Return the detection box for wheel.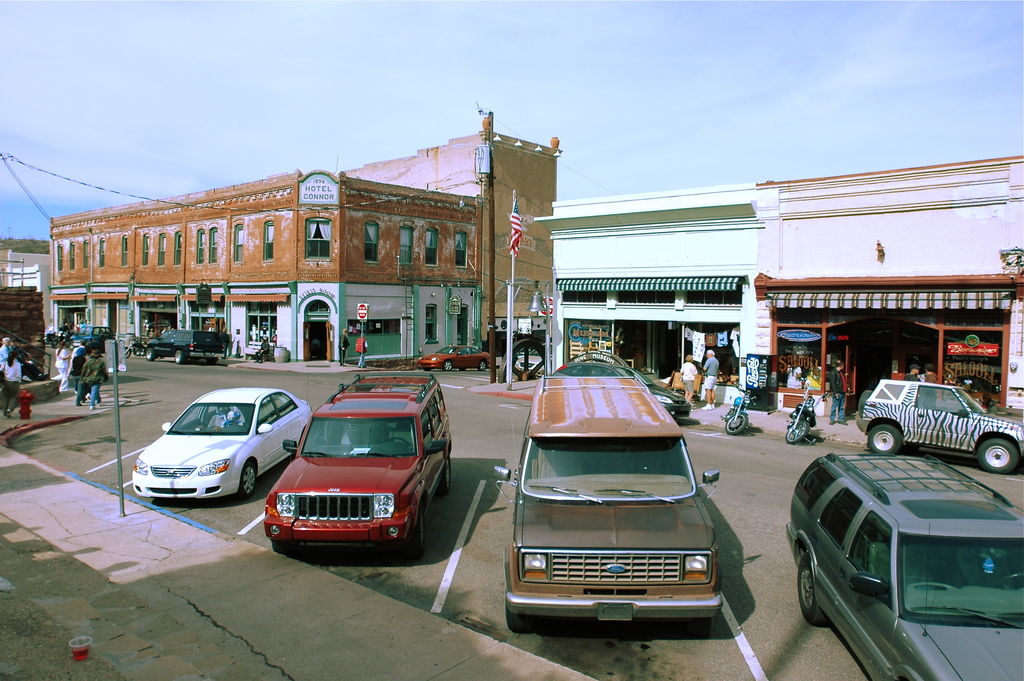
select_region(236, 461, 257, 498).
